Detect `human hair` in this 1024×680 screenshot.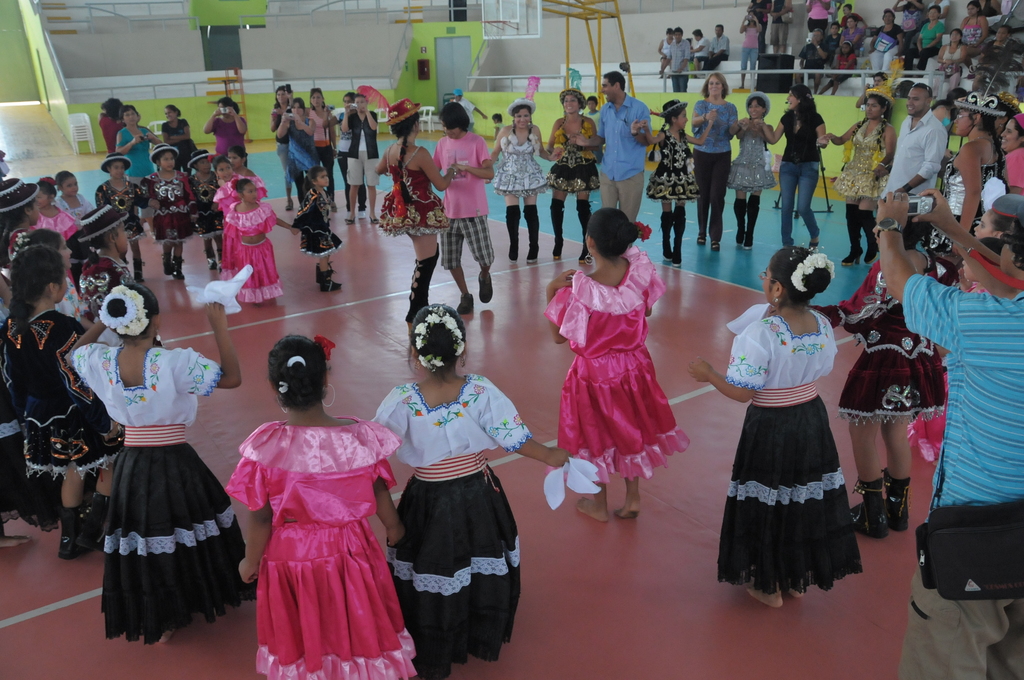
Detection: detection(269, 334, 336, 413).
